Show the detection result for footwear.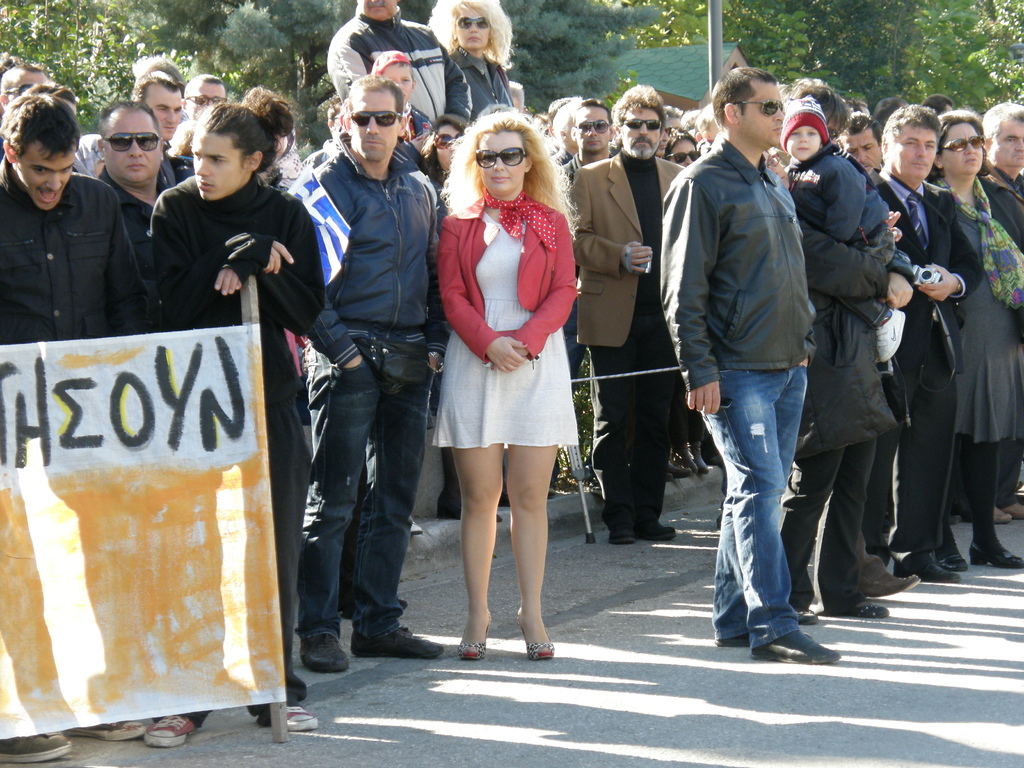
bbox=(915, 561, 957, 584).
